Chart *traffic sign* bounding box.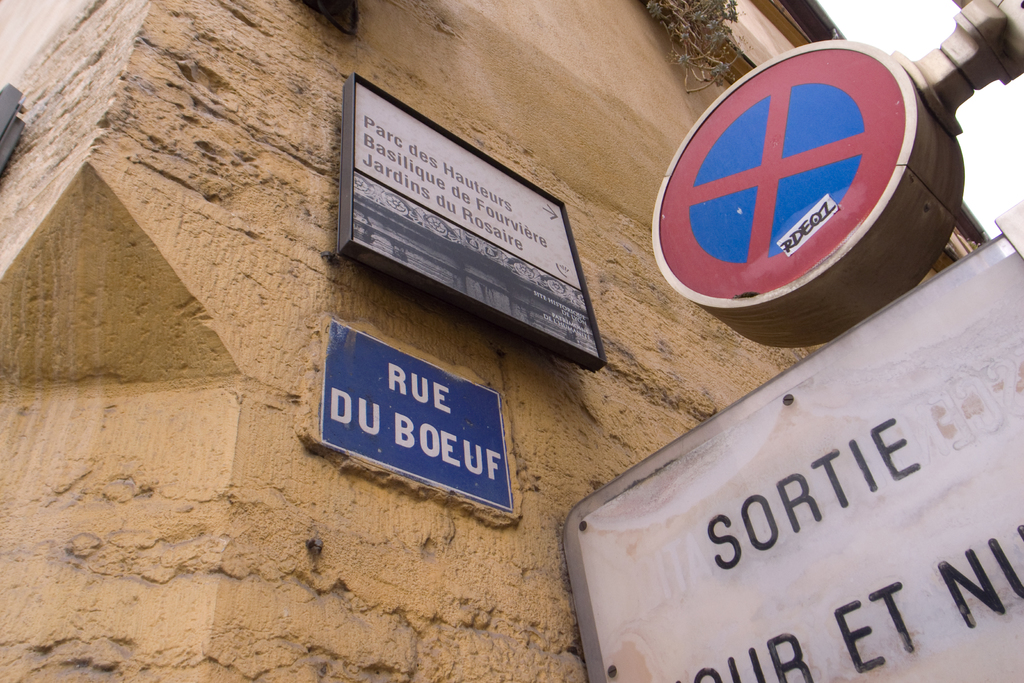
Charted: {"x1": 653, "y1": 45, "x2": 904, "y2": 304}.
